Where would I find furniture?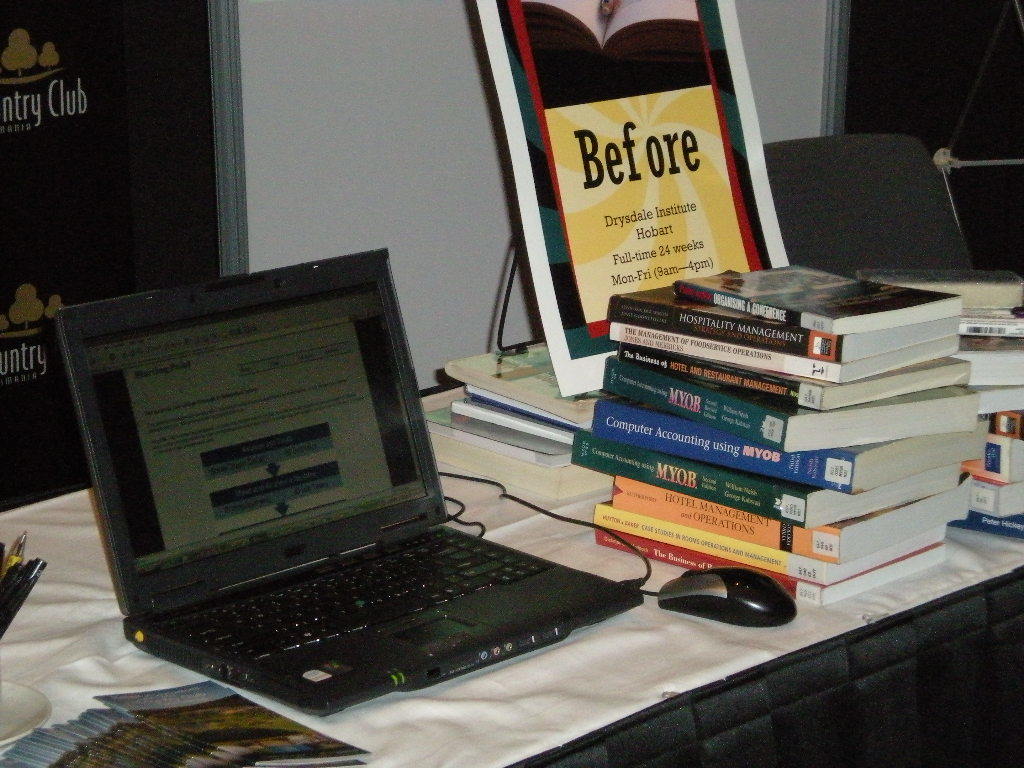
At locate(763, 134, 971, 277).
